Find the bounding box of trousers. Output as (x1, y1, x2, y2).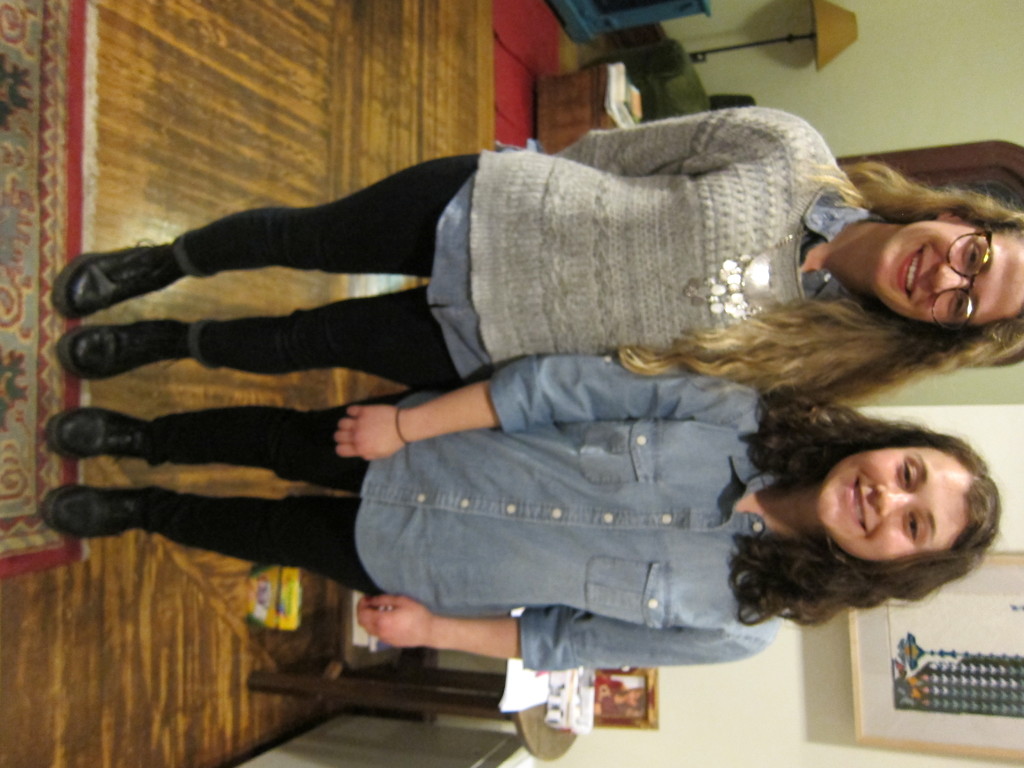
(169, 143, 481, 390).
